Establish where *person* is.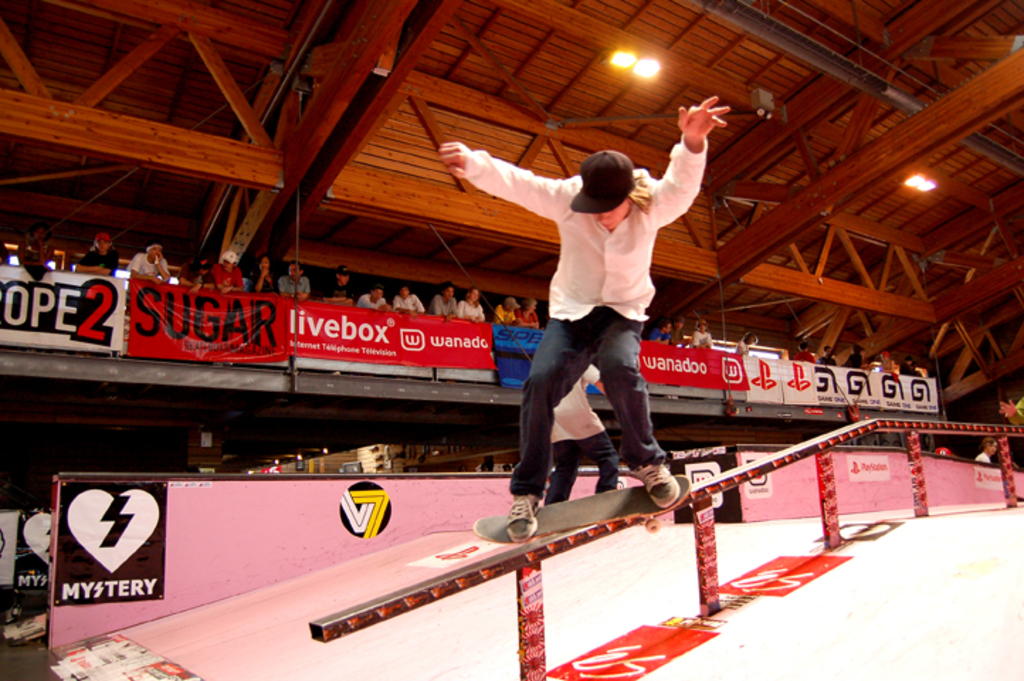
Established at {"left": 211, "top": 248, "right": 245, "bottom": 287}.
